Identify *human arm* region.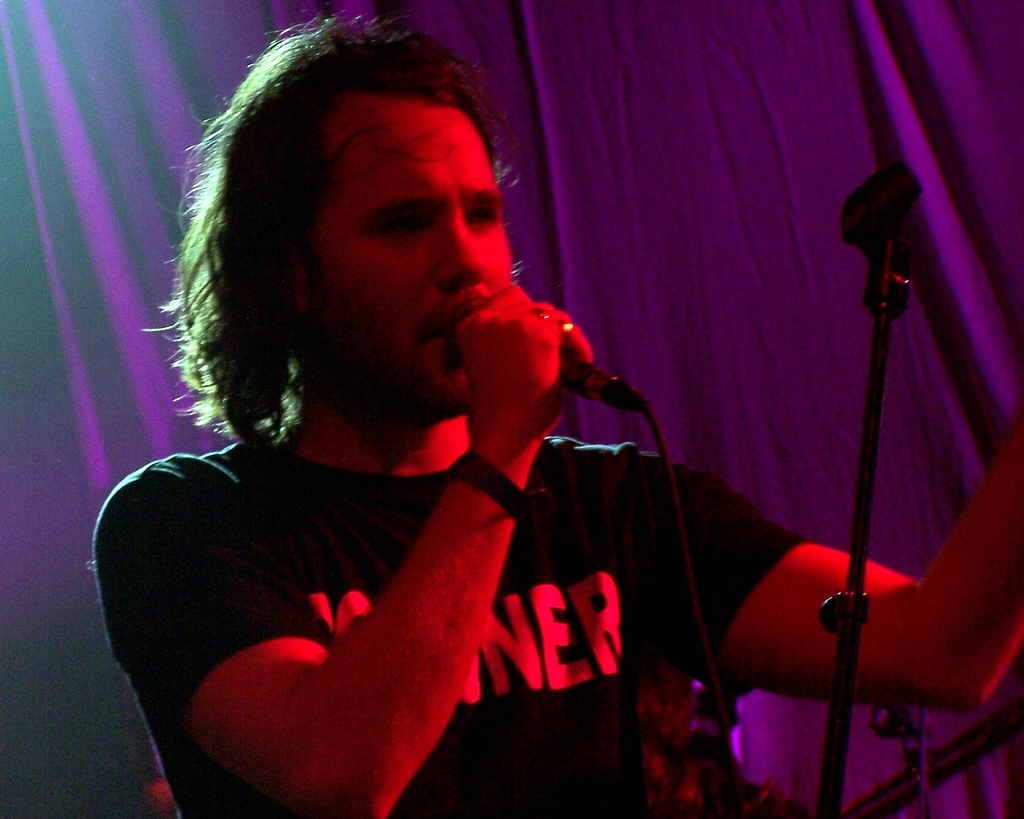
Region: bbox=(628, 394, 1023, 669).
